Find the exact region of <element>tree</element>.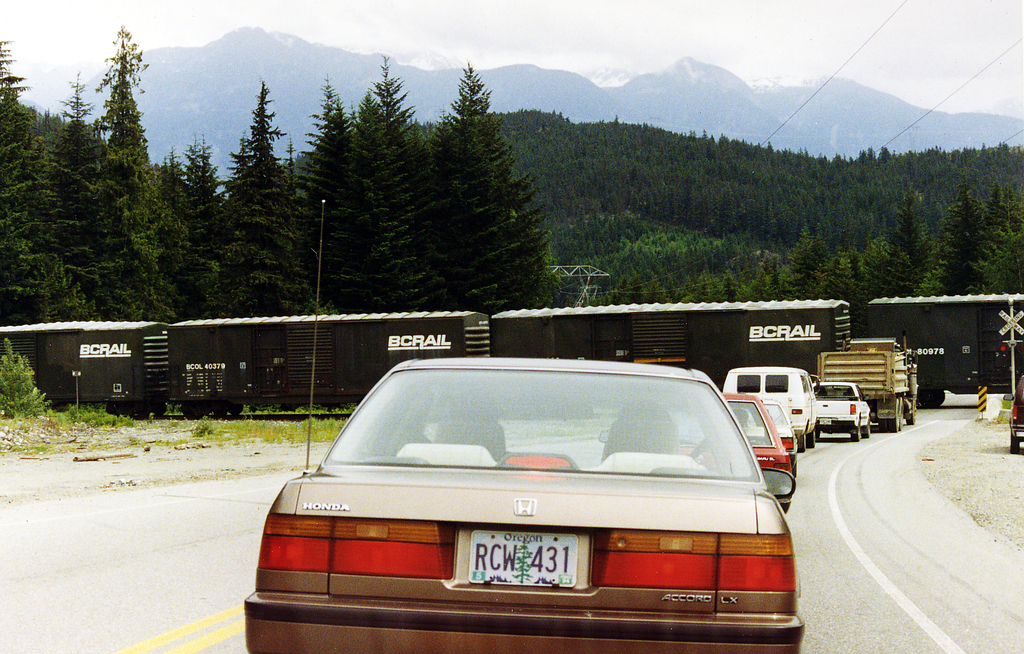
Exact region: [660,244,732,309].
